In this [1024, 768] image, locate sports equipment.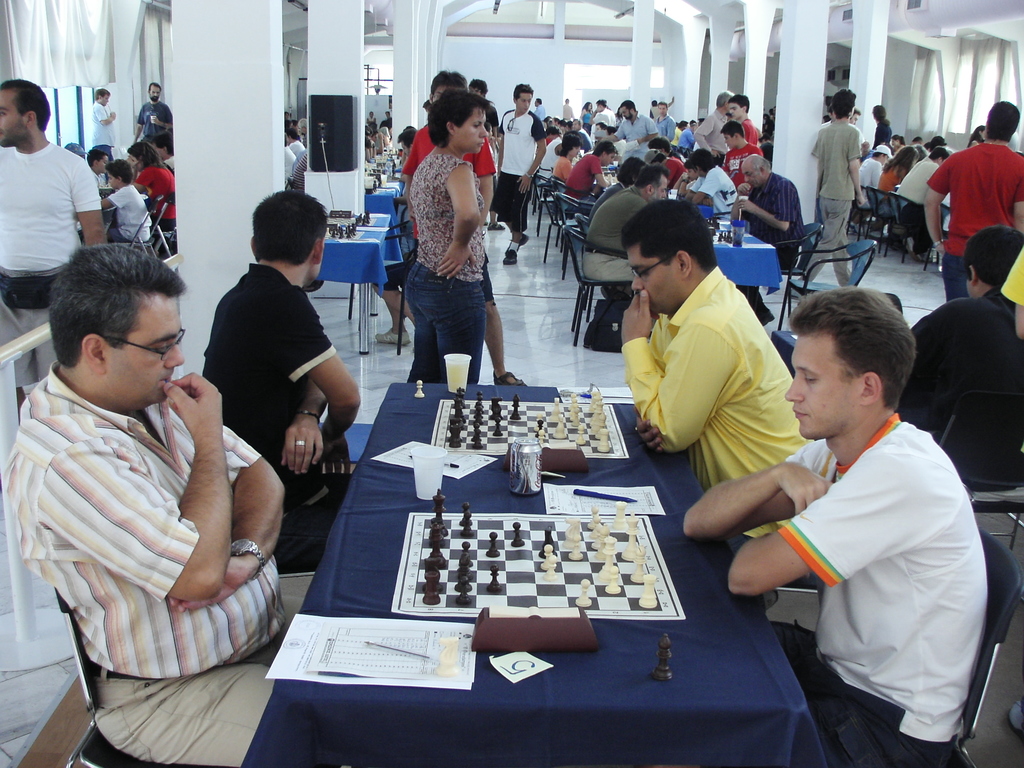
Bounding box: bbox=[648, 632, 675, 681].
